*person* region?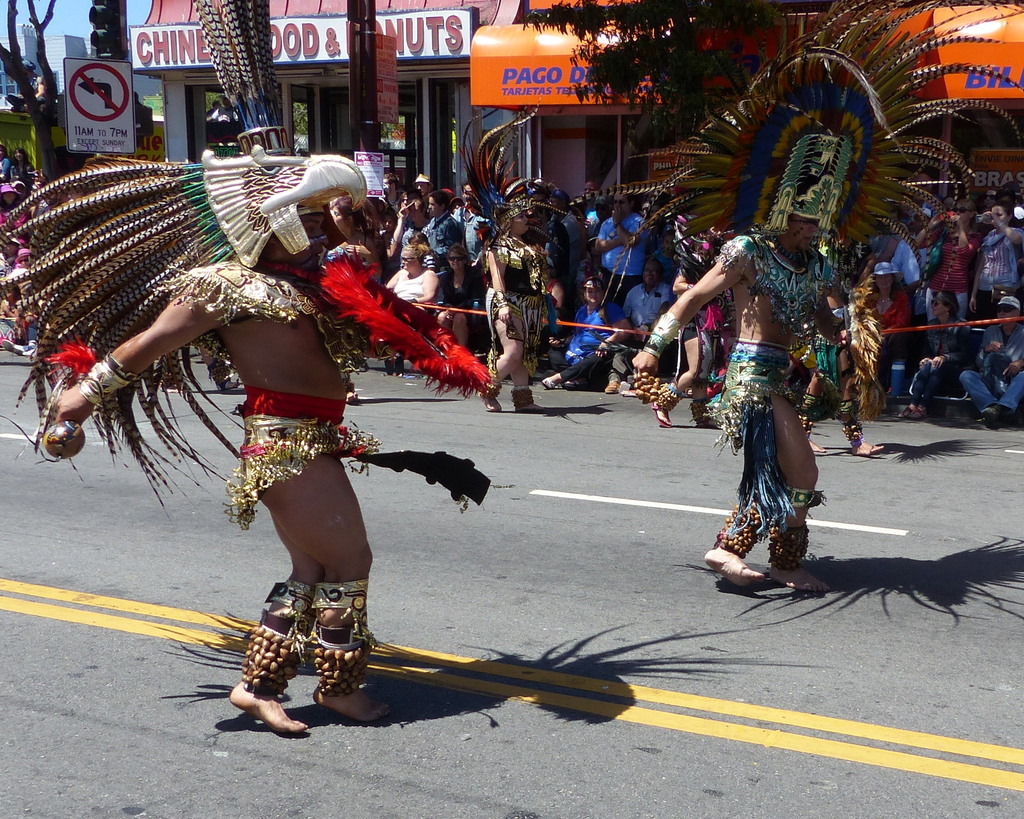
rect(594, 188, 657, 311)
